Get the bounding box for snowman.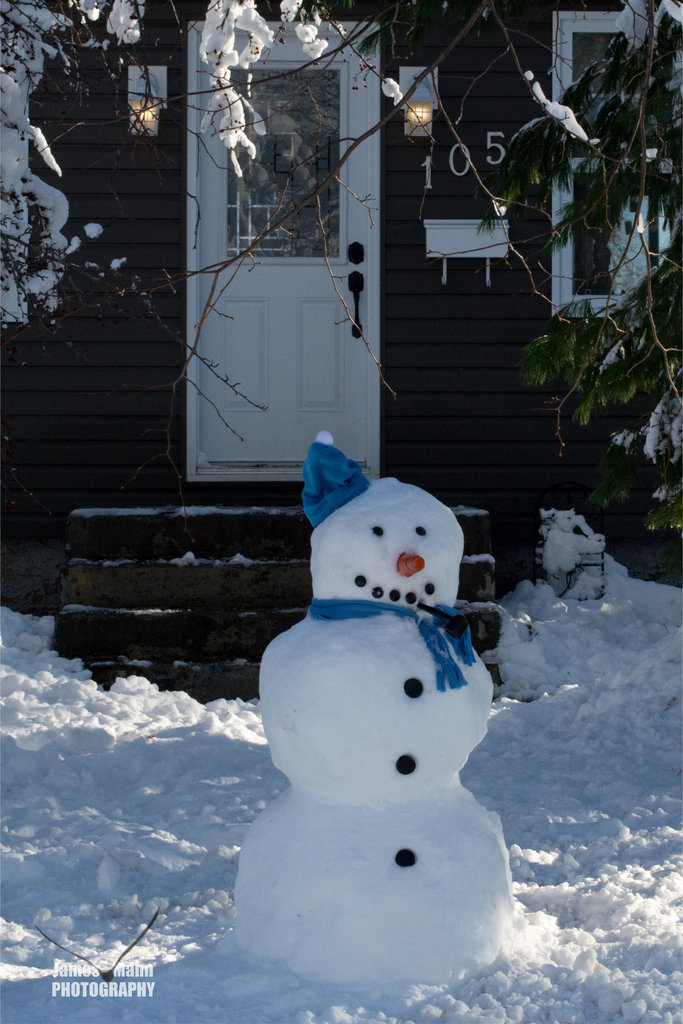
231,432,515,986.
